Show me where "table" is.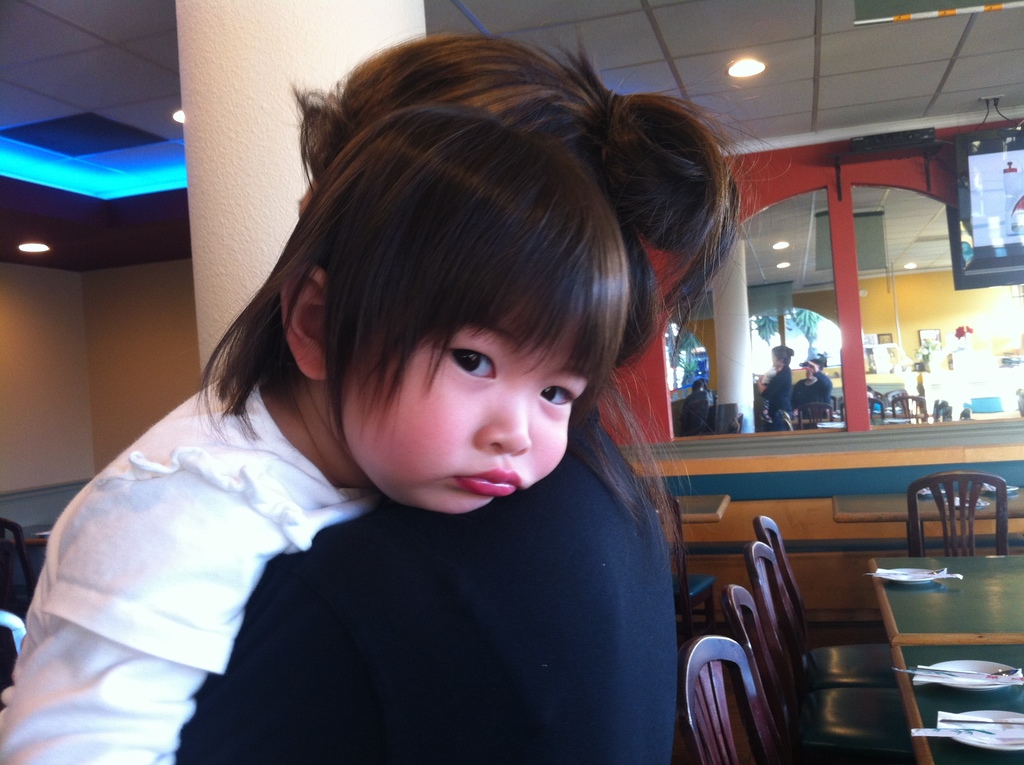
"table" is at box=[657, 494, 731, 524].
